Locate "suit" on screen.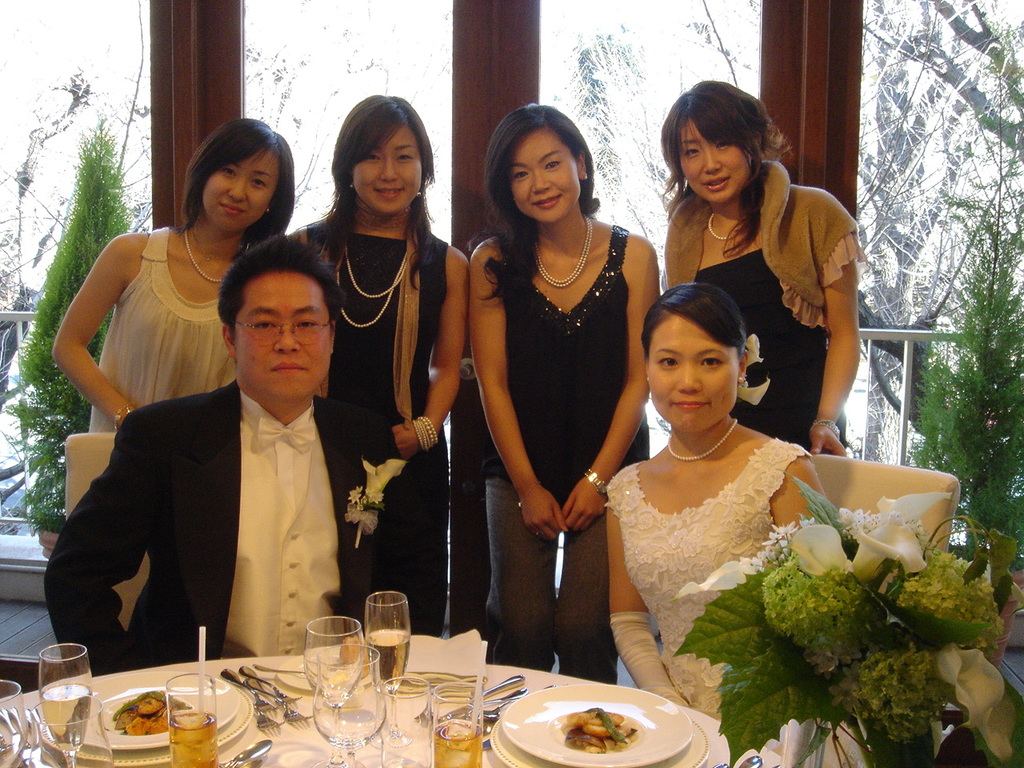
On screen at 40 374 426 682.
